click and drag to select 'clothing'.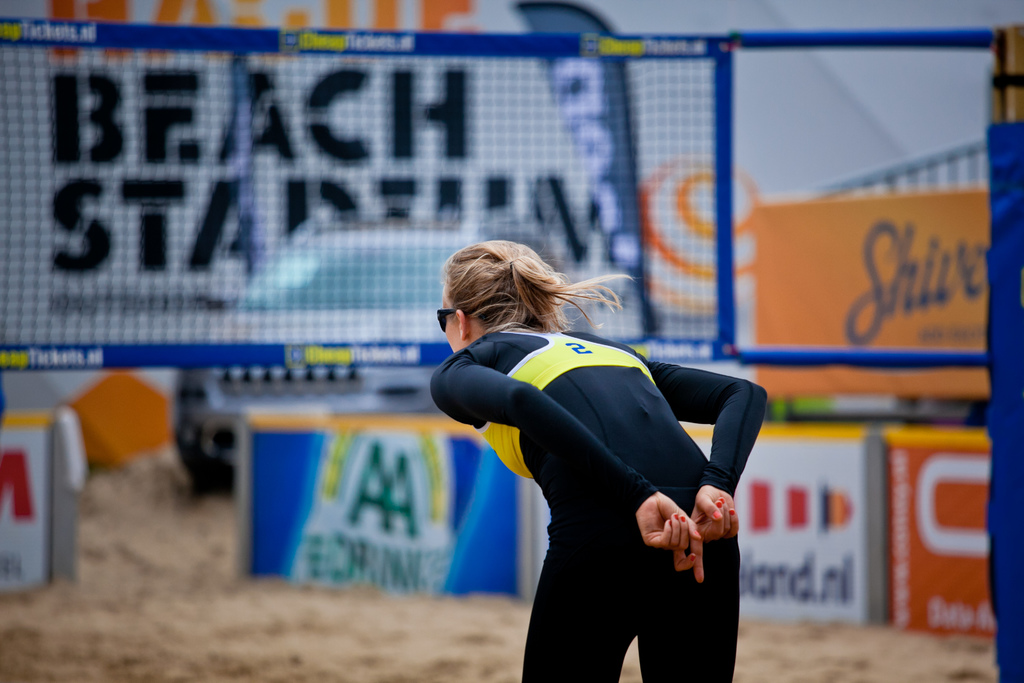
Selection: pyautogui.locateOnScreen(460, 302, 771, 671).
